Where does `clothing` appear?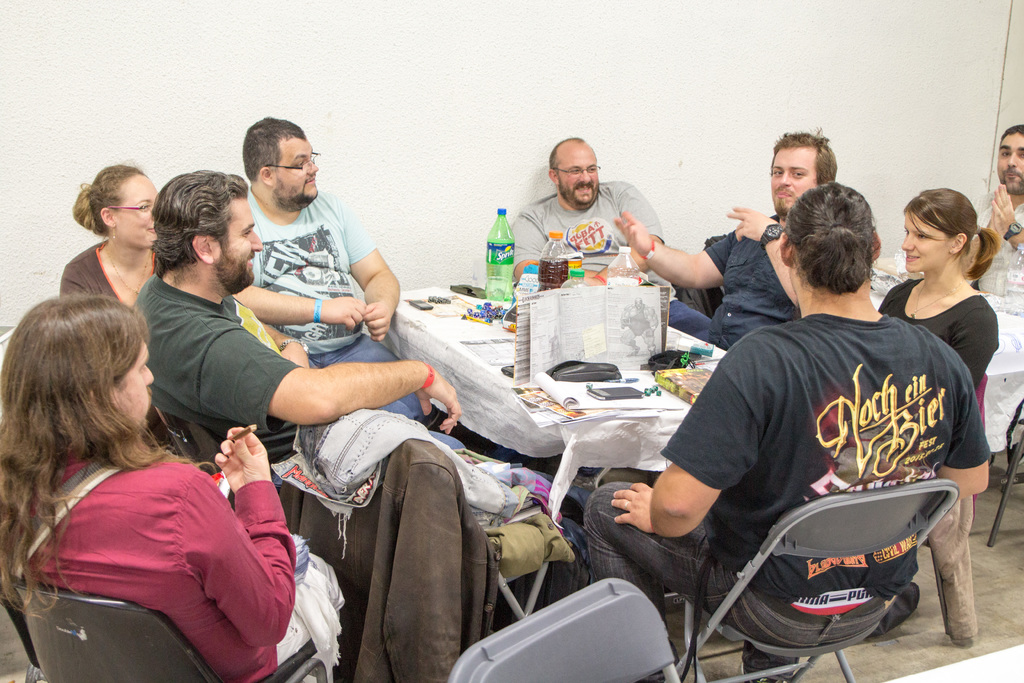
Appears at <region>883, 268, 1001, 383</region>.
